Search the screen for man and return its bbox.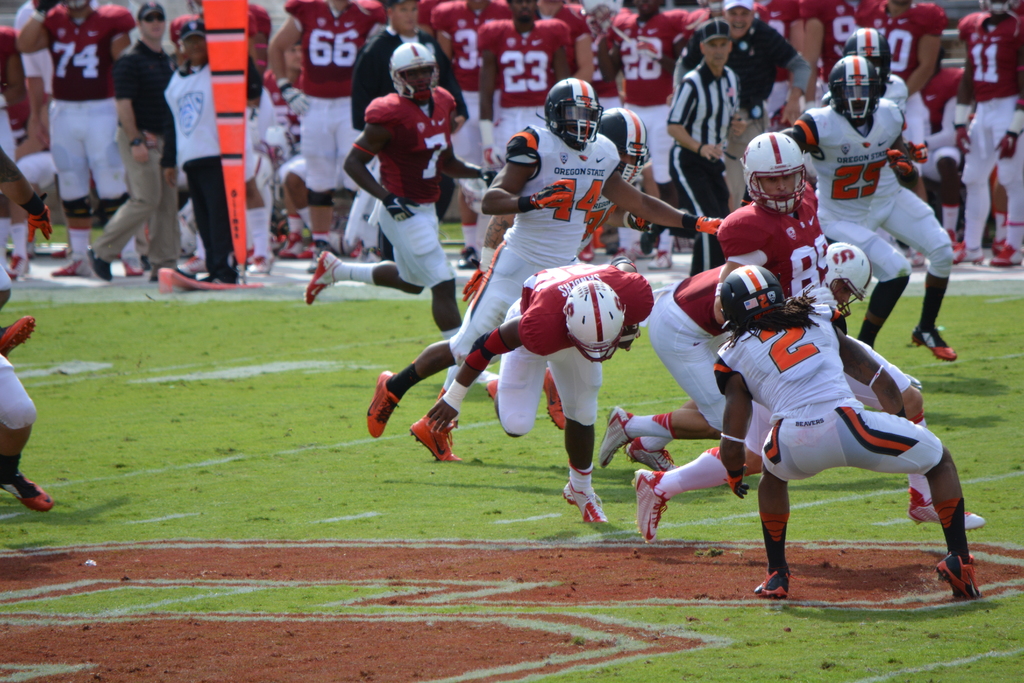
Found: x1=631, y1=131, x2=986, y2=543.
